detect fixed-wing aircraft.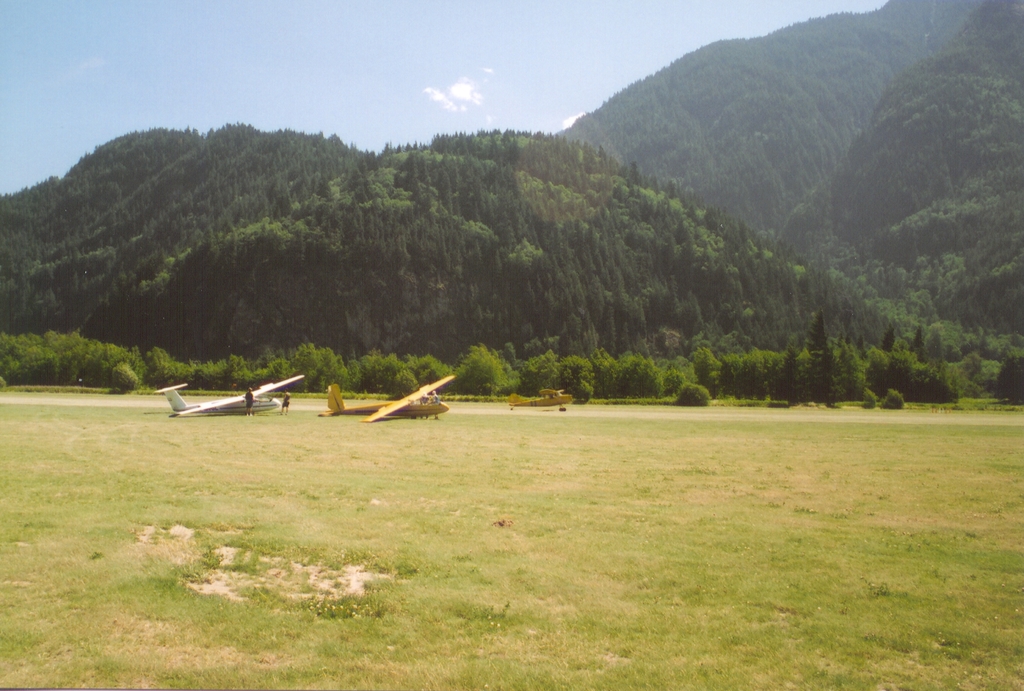
Detected at (504,386,576,411).
